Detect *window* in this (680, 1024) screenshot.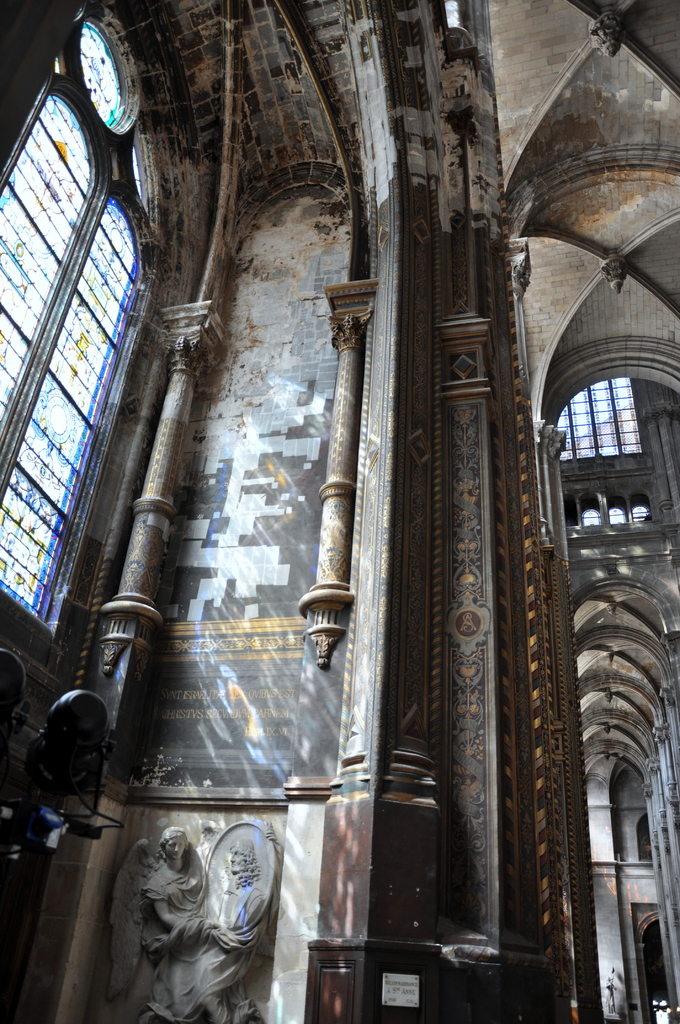
Detection: region(559, 378, 653, 463).
